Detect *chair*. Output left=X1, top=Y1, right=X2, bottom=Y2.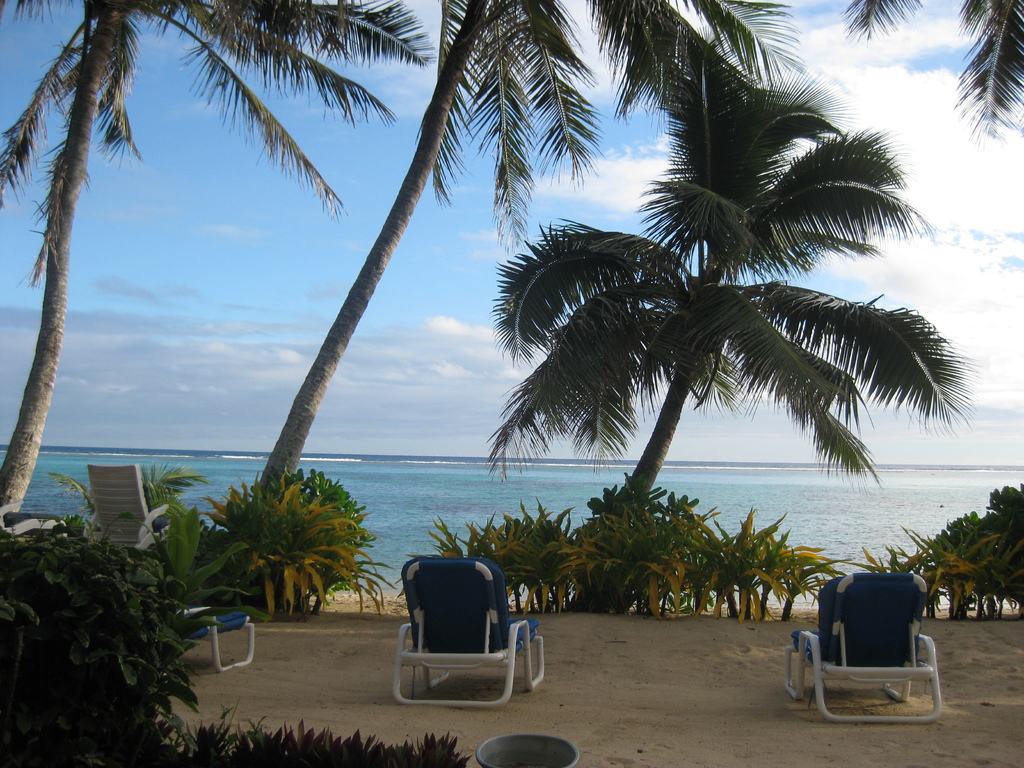
left=79, top=458, right=177, bottom=569.
